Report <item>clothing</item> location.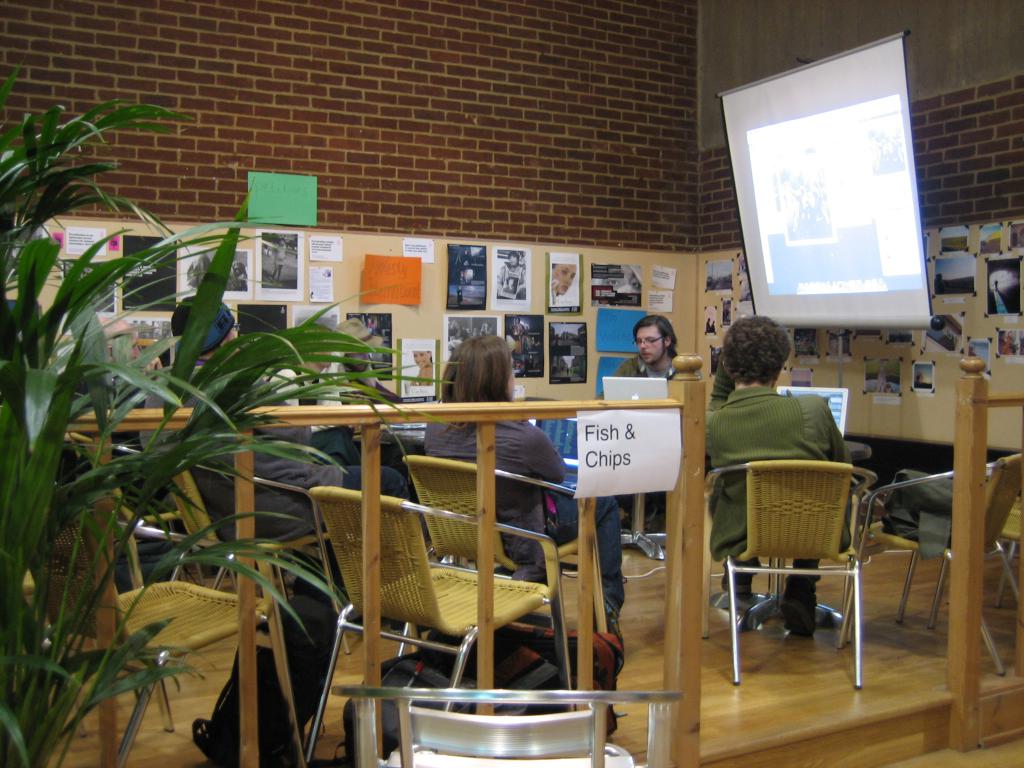
Report: 504,284,514,294.
